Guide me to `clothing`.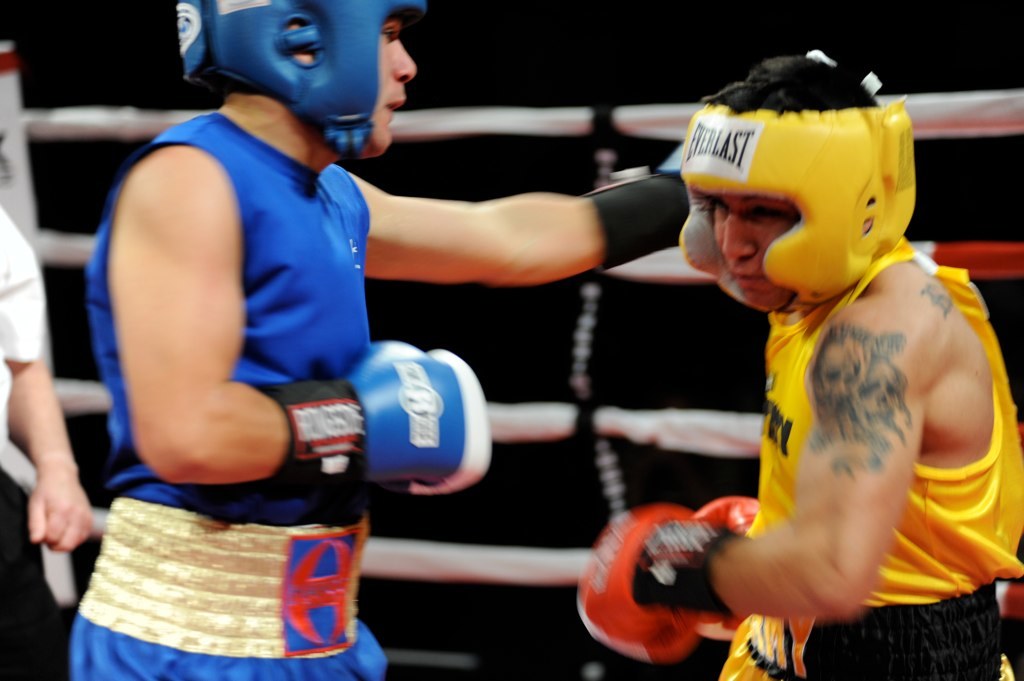
Guidance: BBox(718, 237, 1023, 680).
